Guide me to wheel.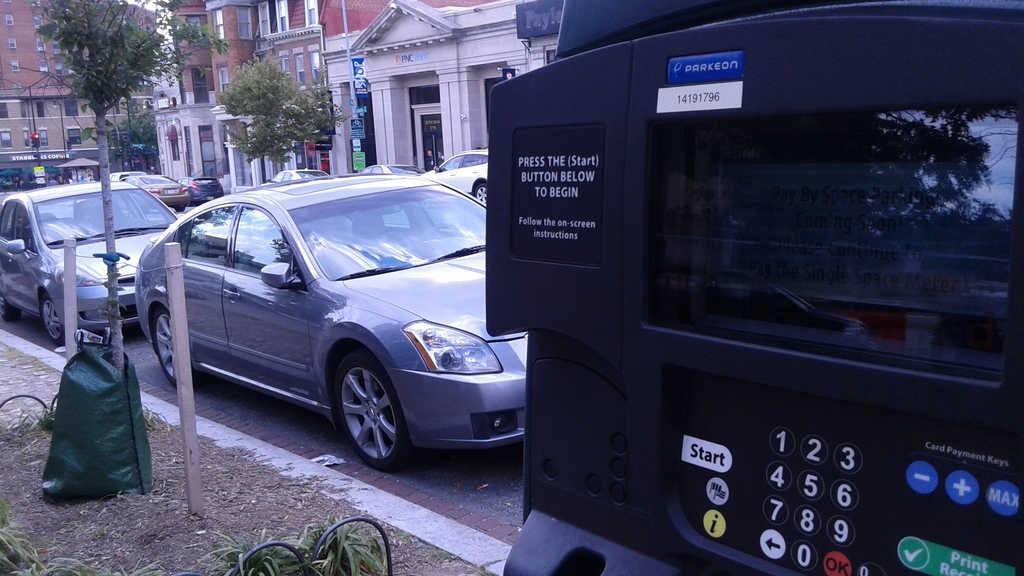
Guidance: Rect(148, 311, 198, 396).
